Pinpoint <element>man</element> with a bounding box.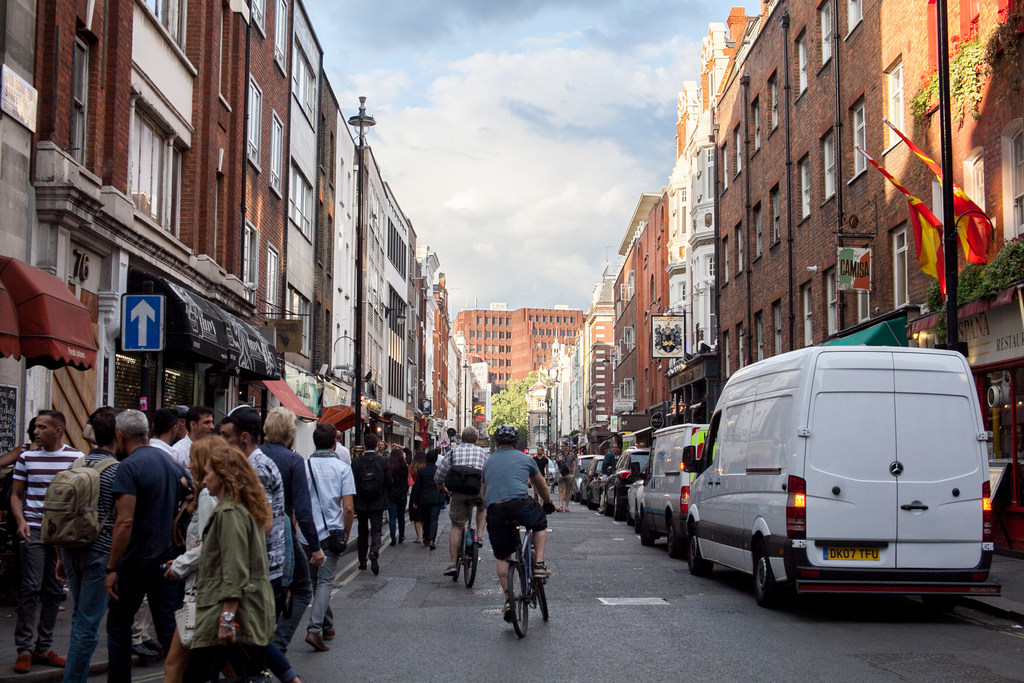
crop(632, 440, 639, 448).
